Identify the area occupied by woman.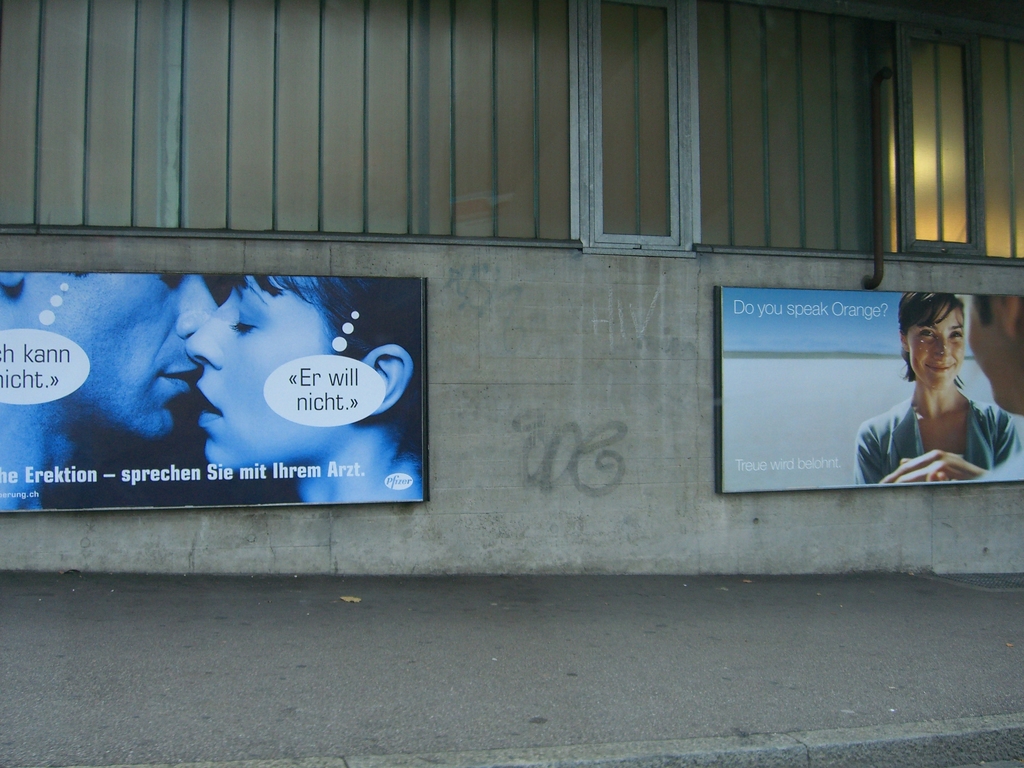
Area: x1=189 y1=278 x2=424 y2=502.
